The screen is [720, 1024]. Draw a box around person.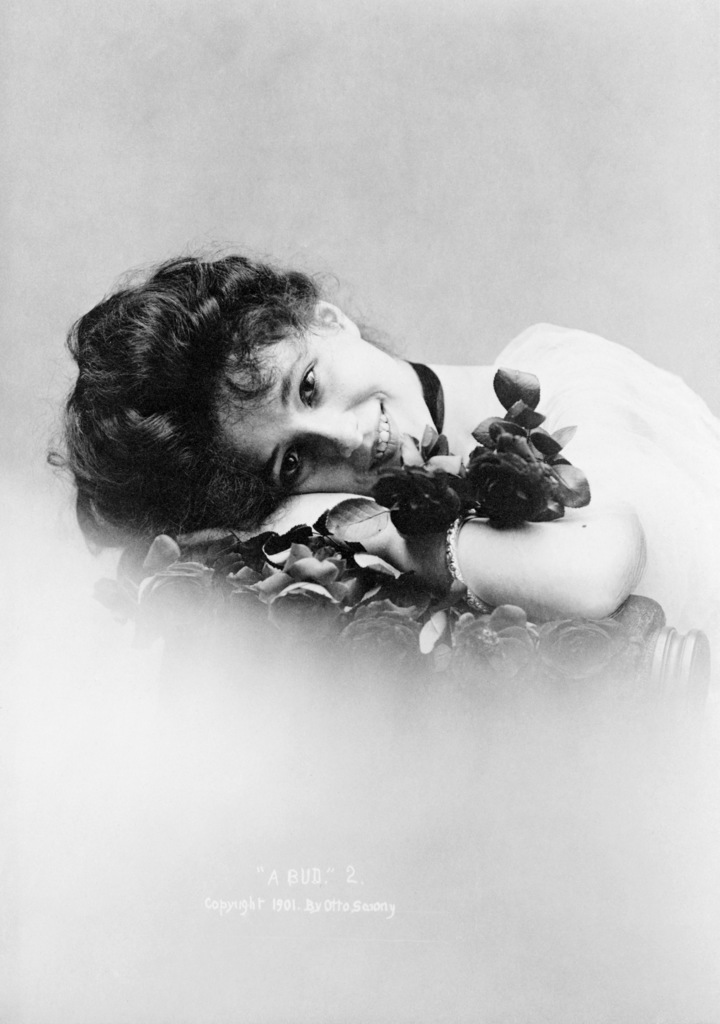
<box>47,243,719,753</box>.
